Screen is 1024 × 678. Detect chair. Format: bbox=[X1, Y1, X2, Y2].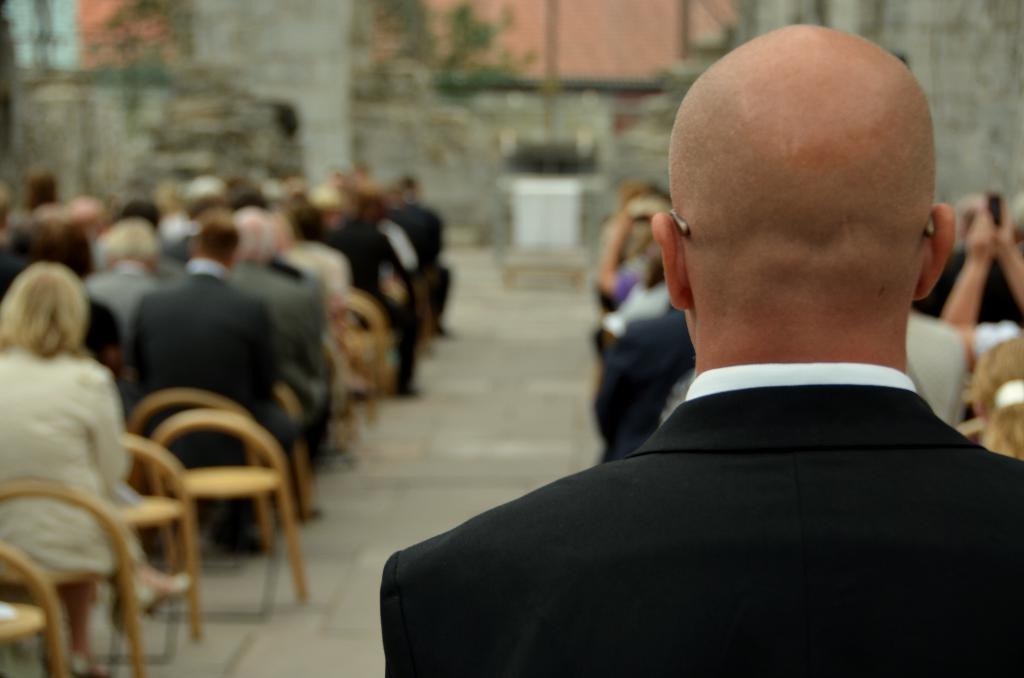
bbox=[0, 478, 178, 677].
